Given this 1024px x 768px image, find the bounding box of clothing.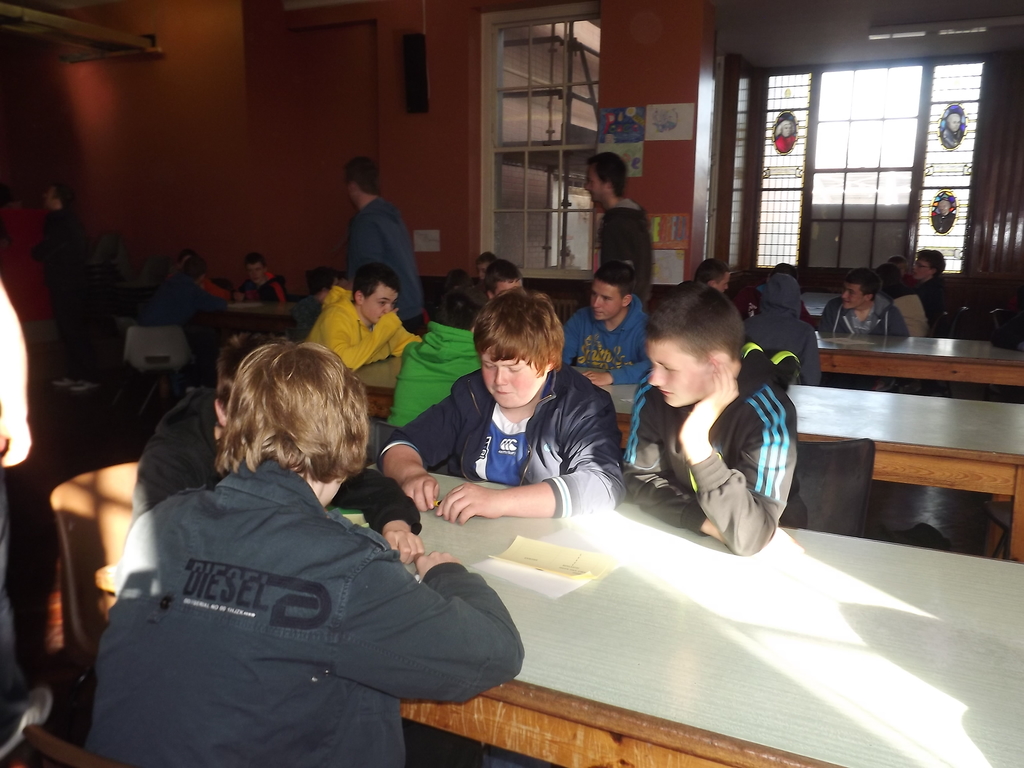
bbox=[300, 294, 416, 364].
